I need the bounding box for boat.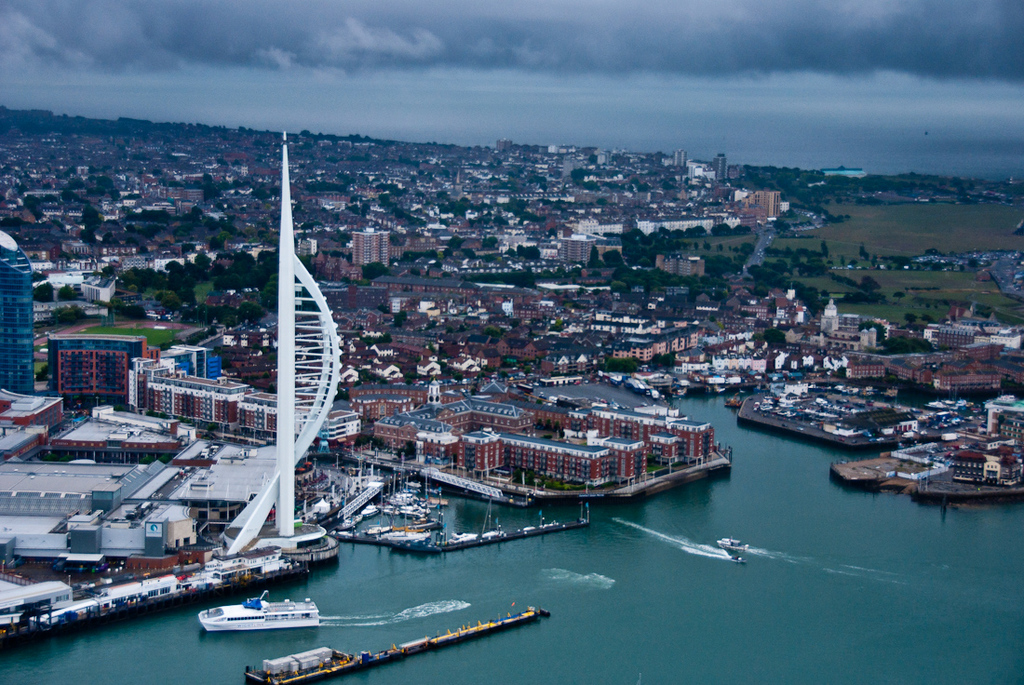
Here it is: {"x1": 337, "y1": 512, "x2": 356, "y2": 529}.
